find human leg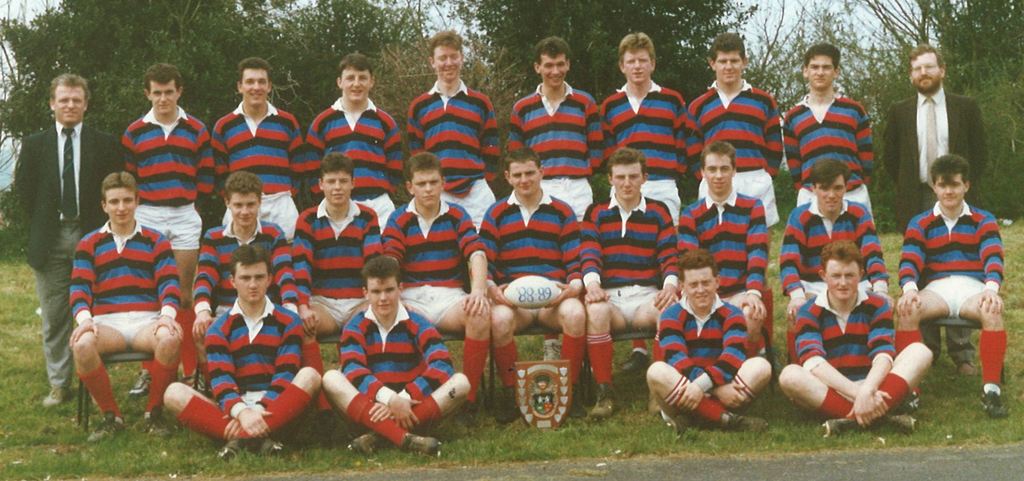
BBox(215, 364, 325, 451)
